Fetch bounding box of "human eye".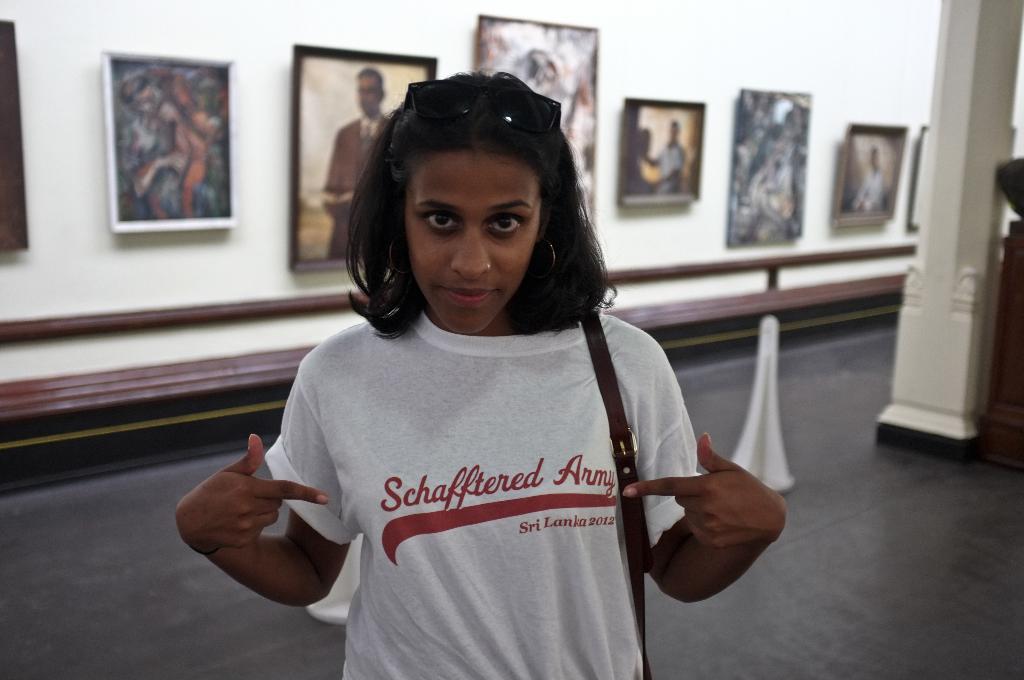
Bbox: region(483, 210, 531, 240).
